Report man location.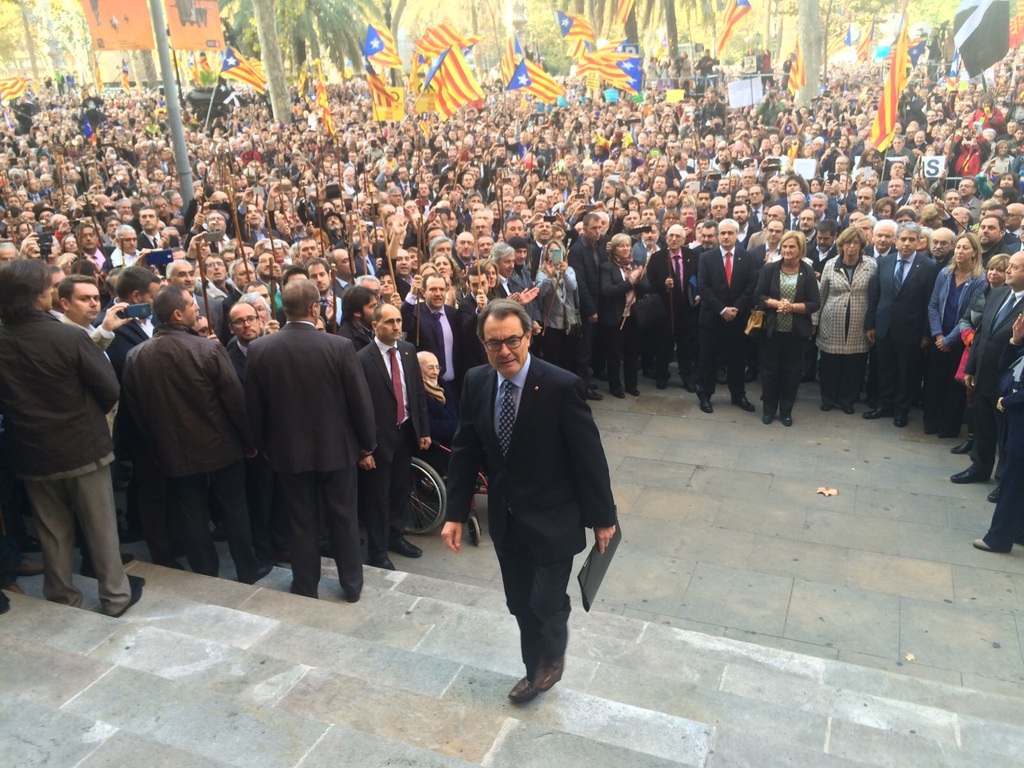
Report: bbox=[646, 220, 702, 383].
